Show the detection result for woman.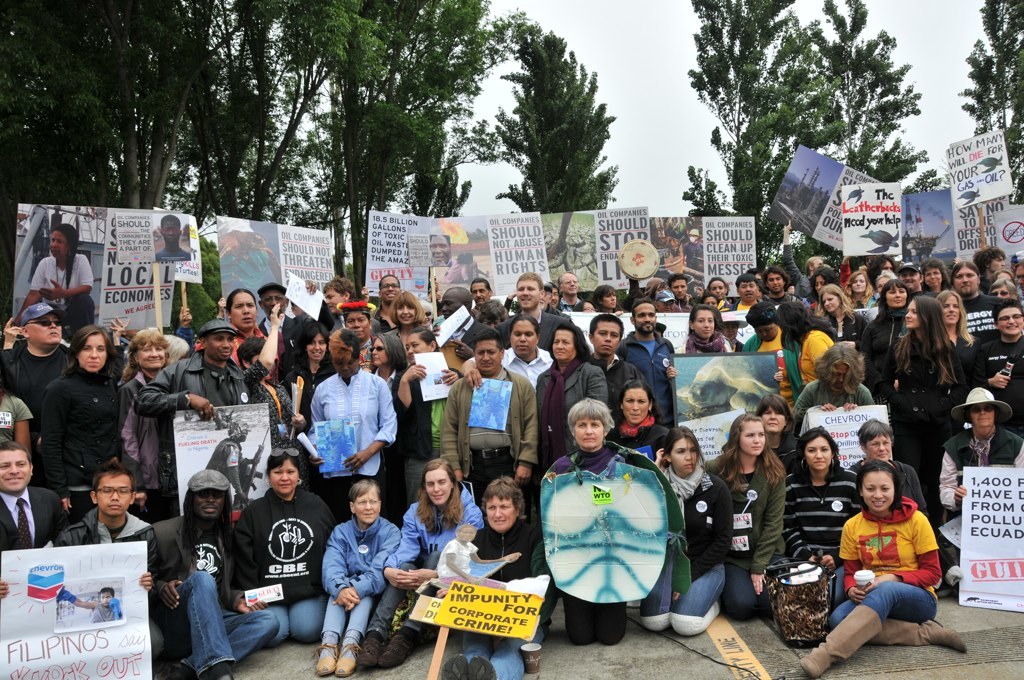
box=[755, 393, 808, 458].
